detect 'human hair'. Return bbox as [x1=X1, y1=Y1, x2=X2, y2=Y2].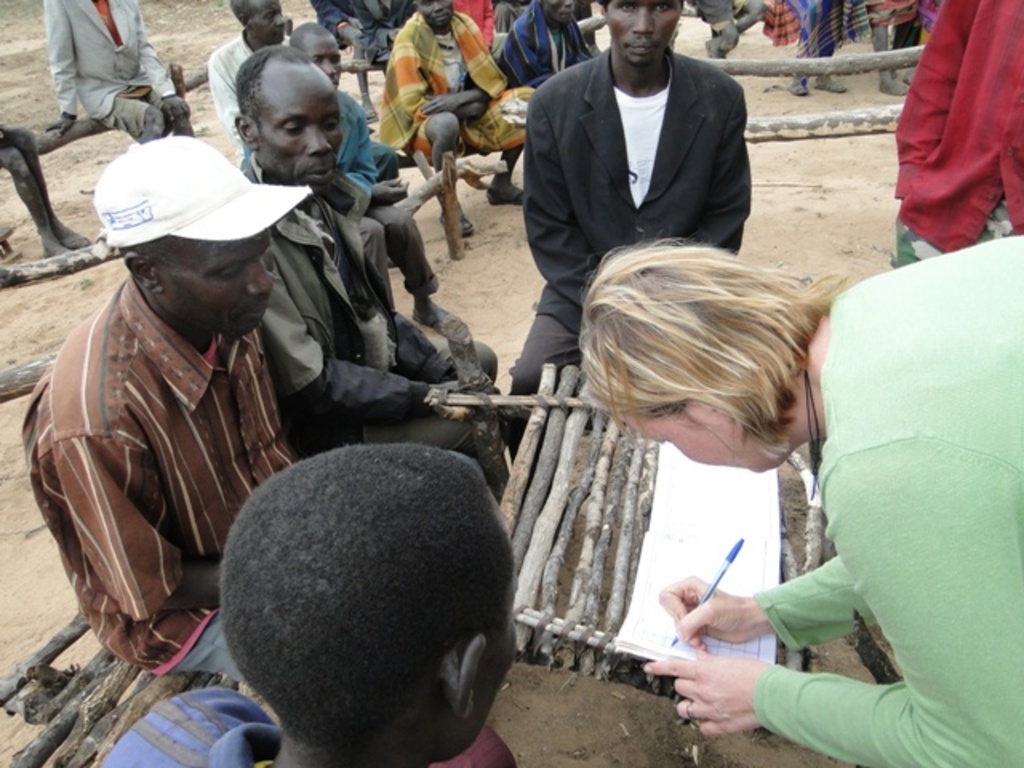
[x1=584, y1=224, x2=830, y2=486].
